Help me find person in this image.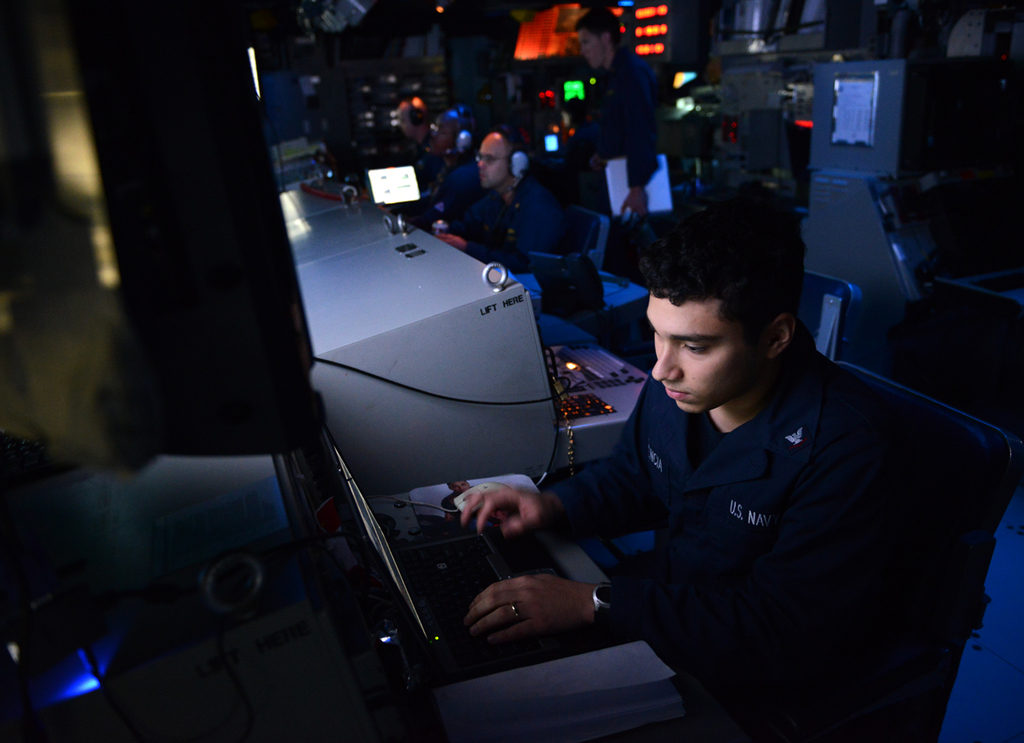
Found it: 578, 8, 670, 289.
